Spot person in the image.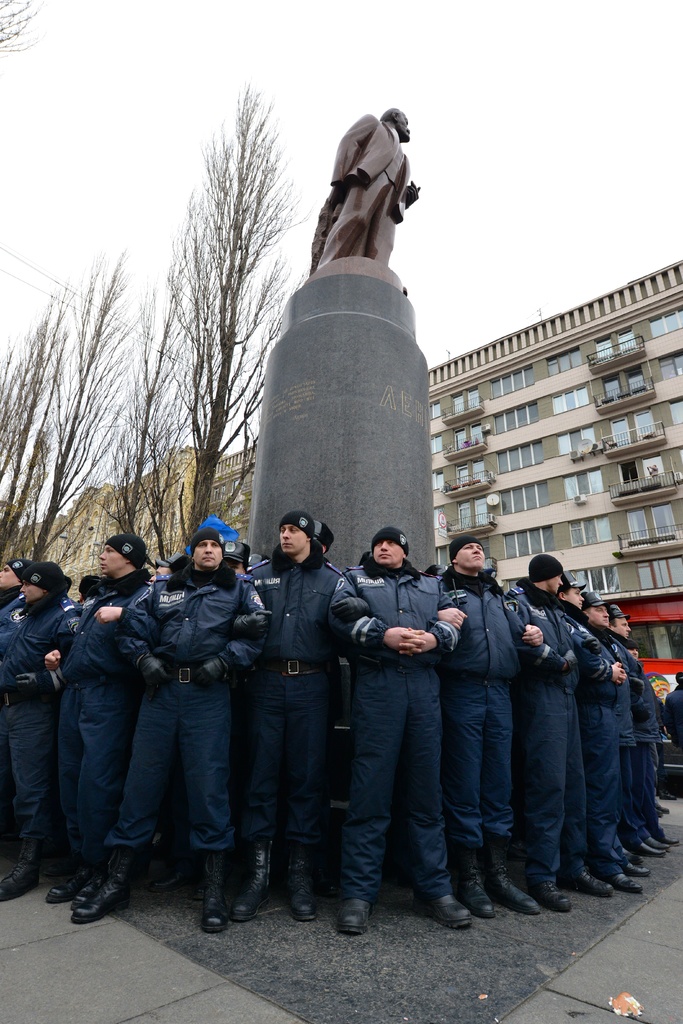
person found at [left=65, top=520, right=251, bottom=947].
